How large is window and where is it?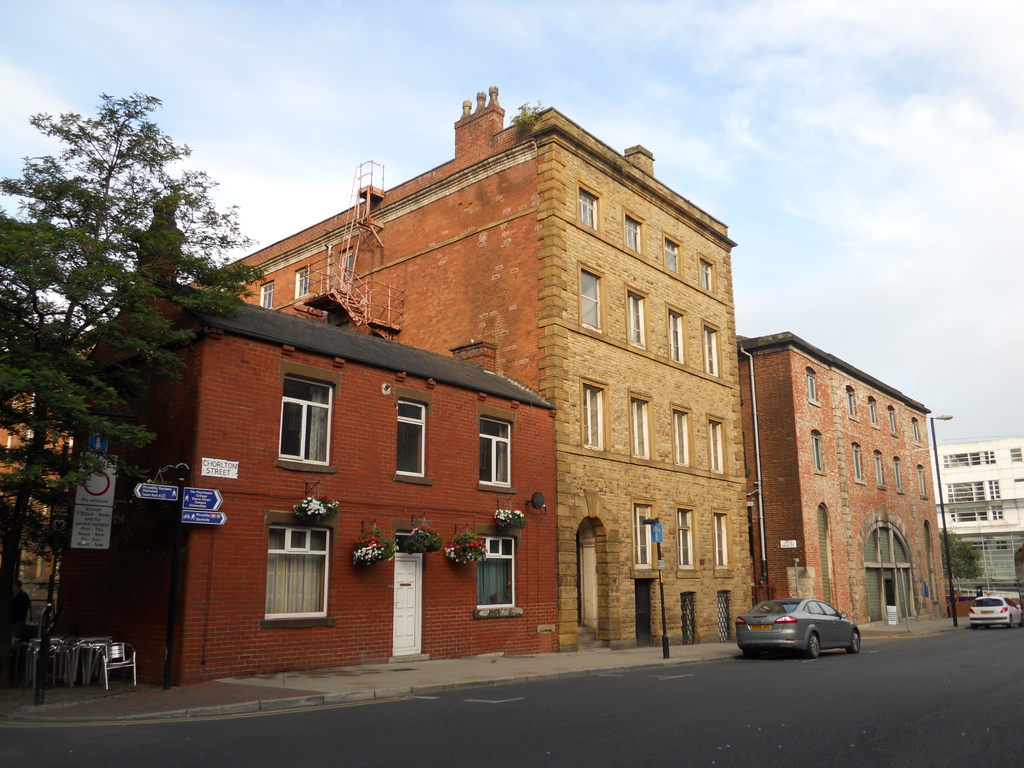
Bounding box: (left=580, top=264, right=604, bottom=336).
